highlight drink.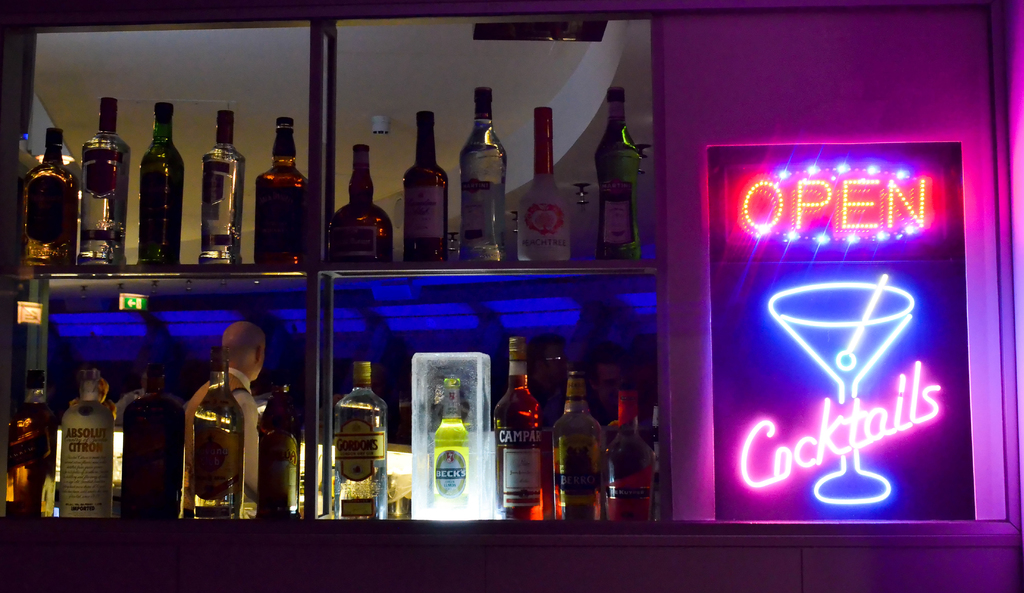
Highlighted region: <bbox>518, 107, 569, 264</bbox>.
